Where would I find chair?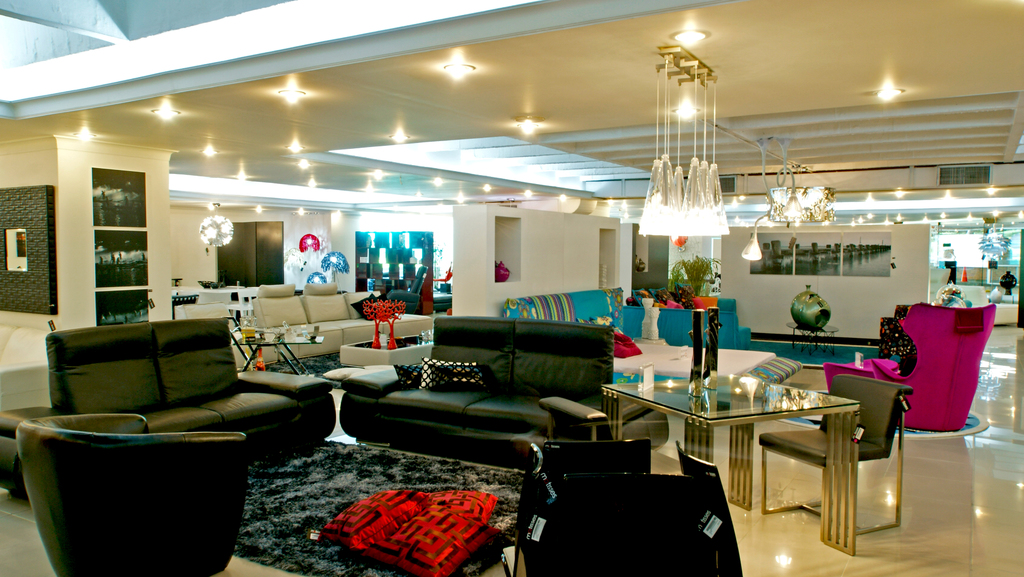
At box=[13, 409, 248, 576].
